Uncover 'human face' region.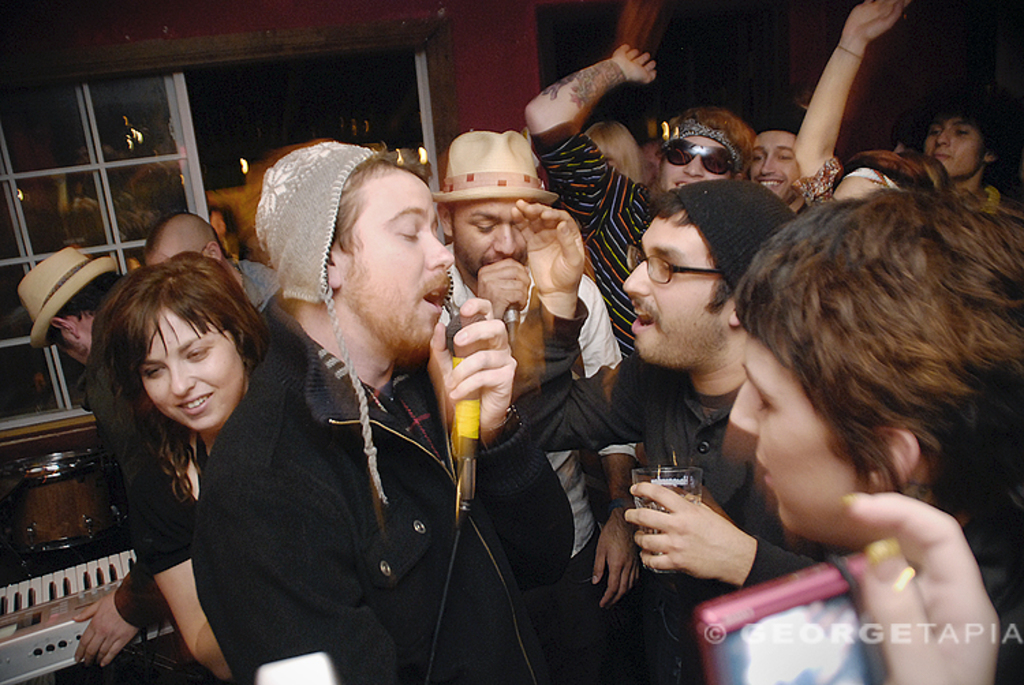
Uncovered: <bbox>838, 169, 887, 198</bbox>.
